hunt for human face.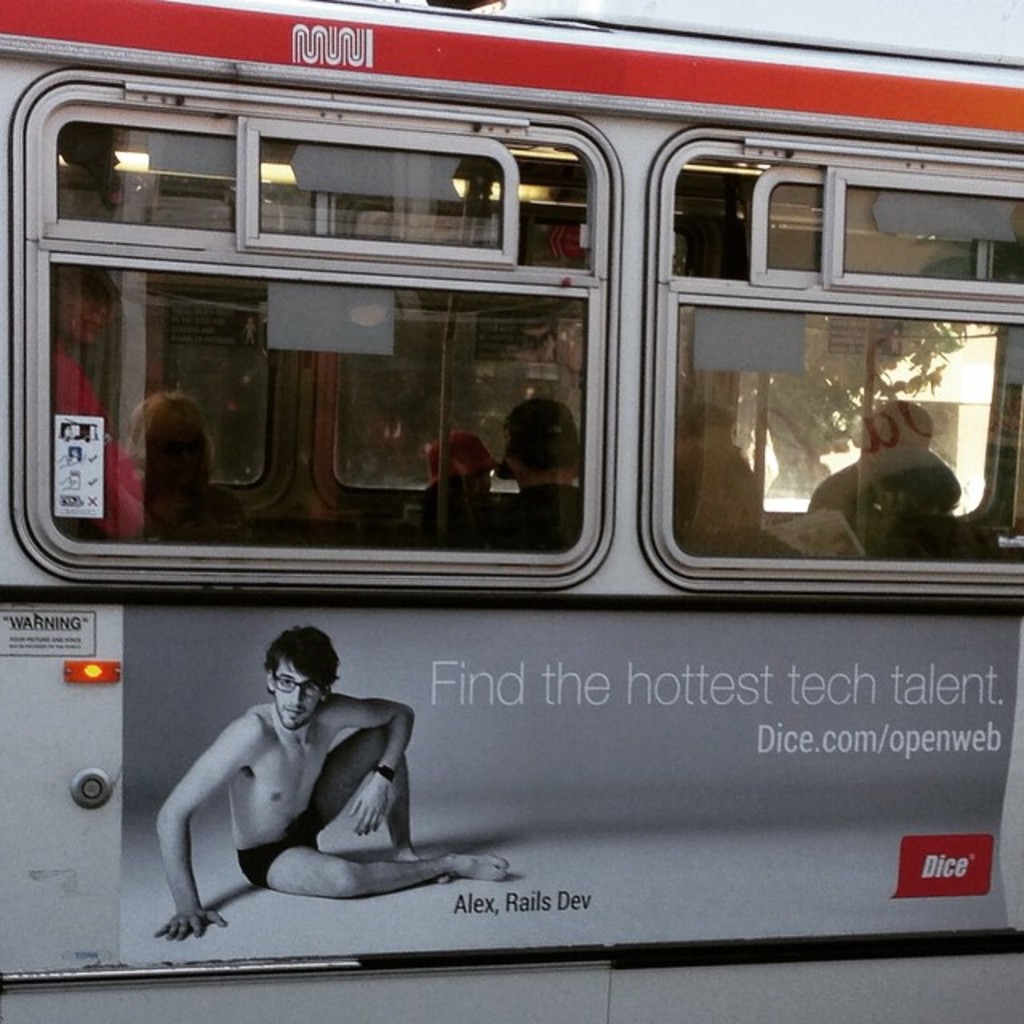
Hunted down at bbox=(270, 662, 320, 731).
